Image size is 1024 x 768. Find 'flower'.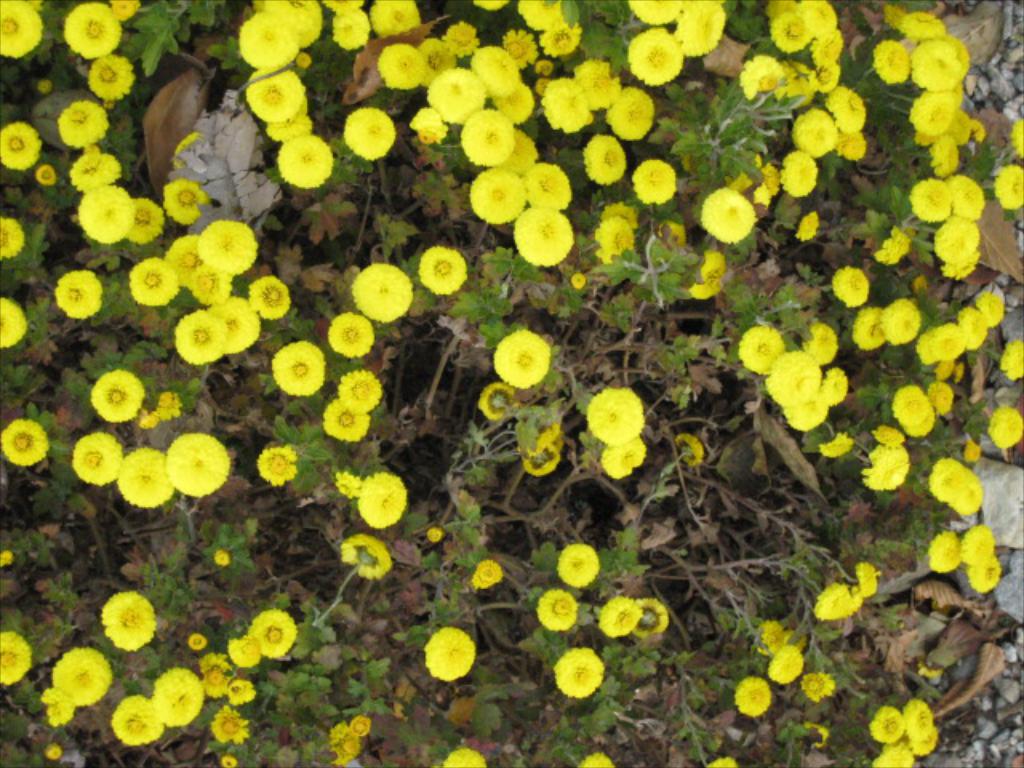
917 331 936 368.
